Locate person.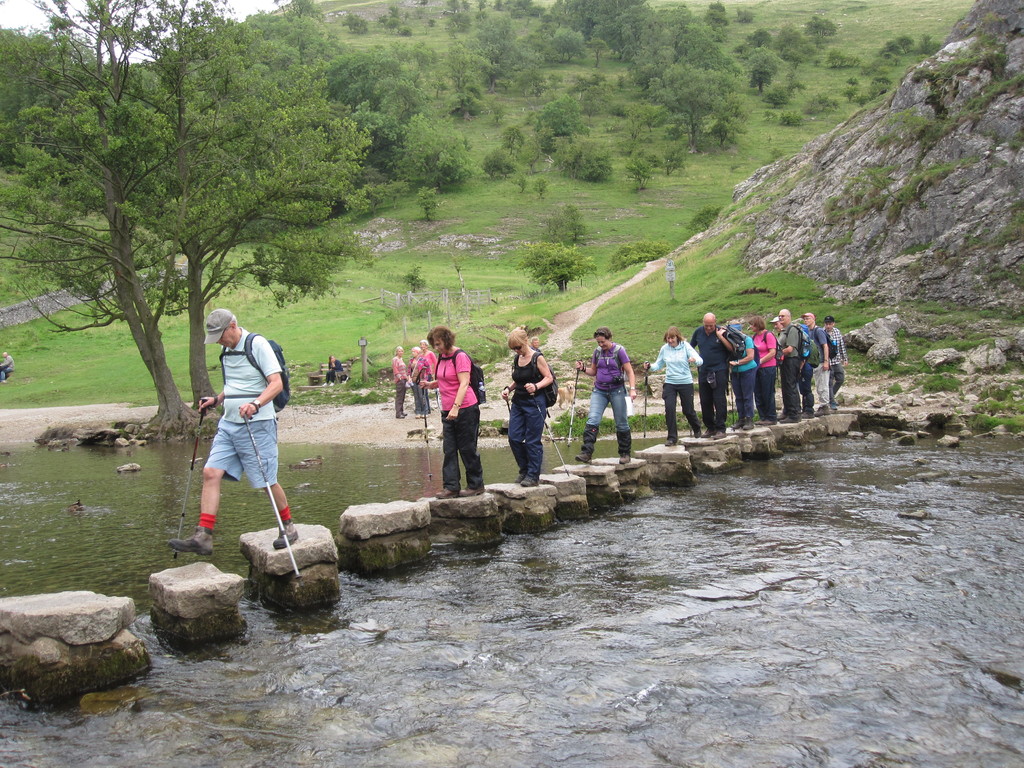
Bounding box: [775, 307, 810, 424].
